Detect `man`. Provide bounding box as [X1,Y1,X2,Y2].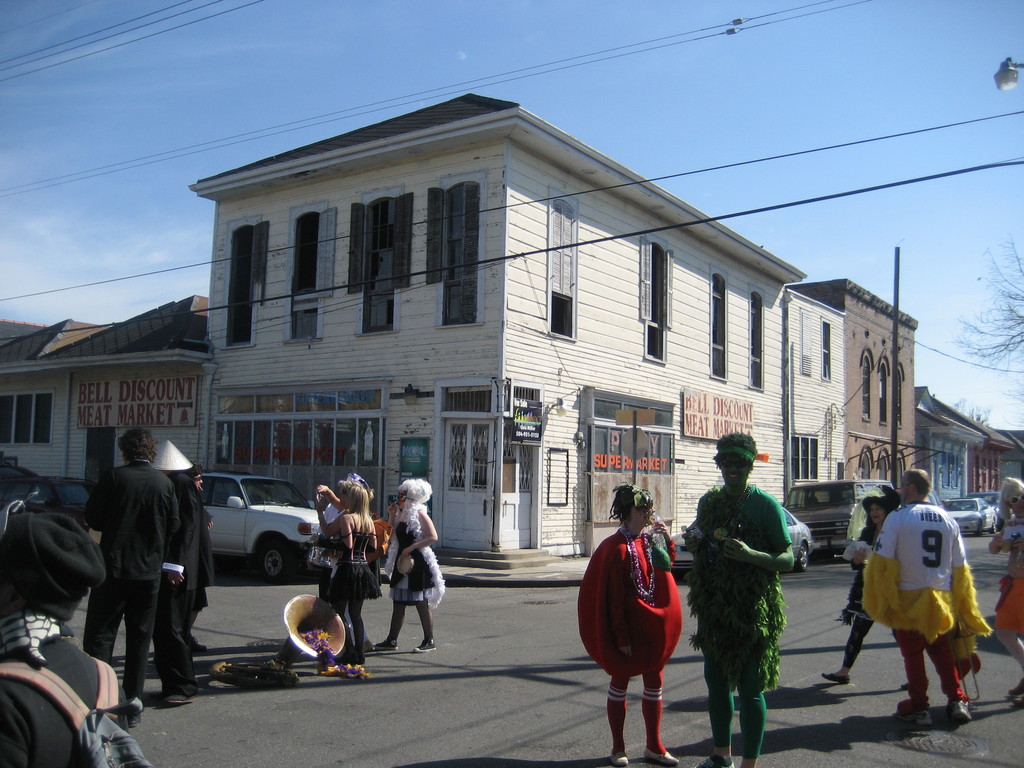
[0,508,153,767].
